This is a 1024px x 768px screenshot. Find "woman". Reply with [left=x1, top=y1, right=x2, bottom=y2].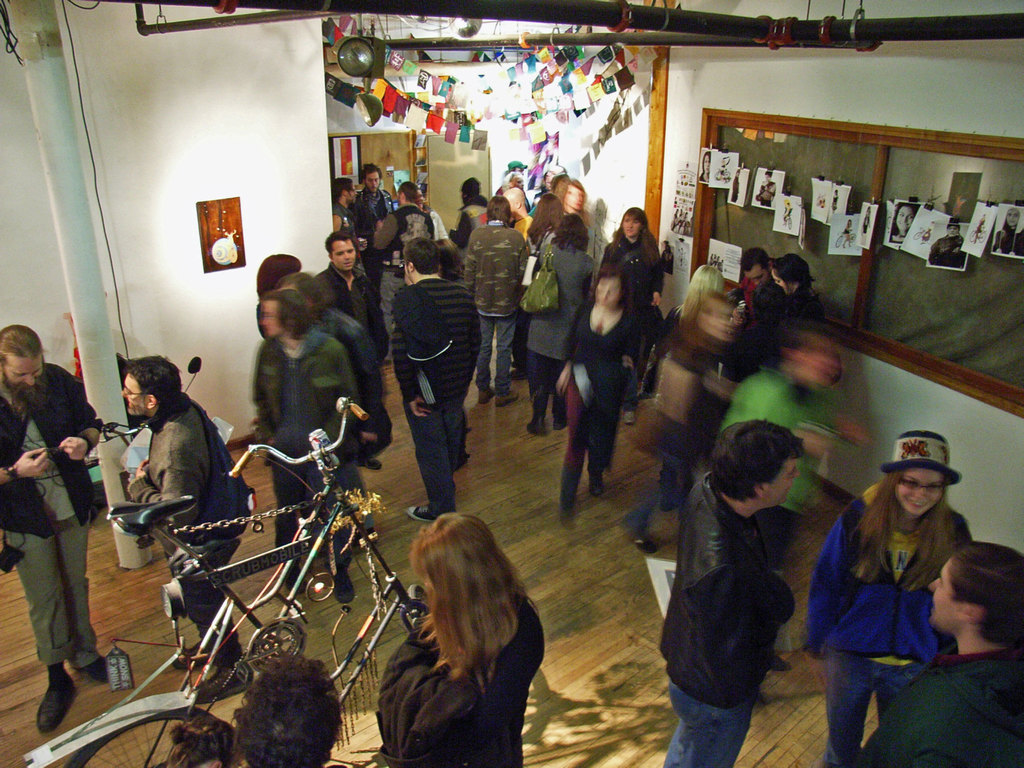
[left=805, top=426, right=969, bottom=767].
